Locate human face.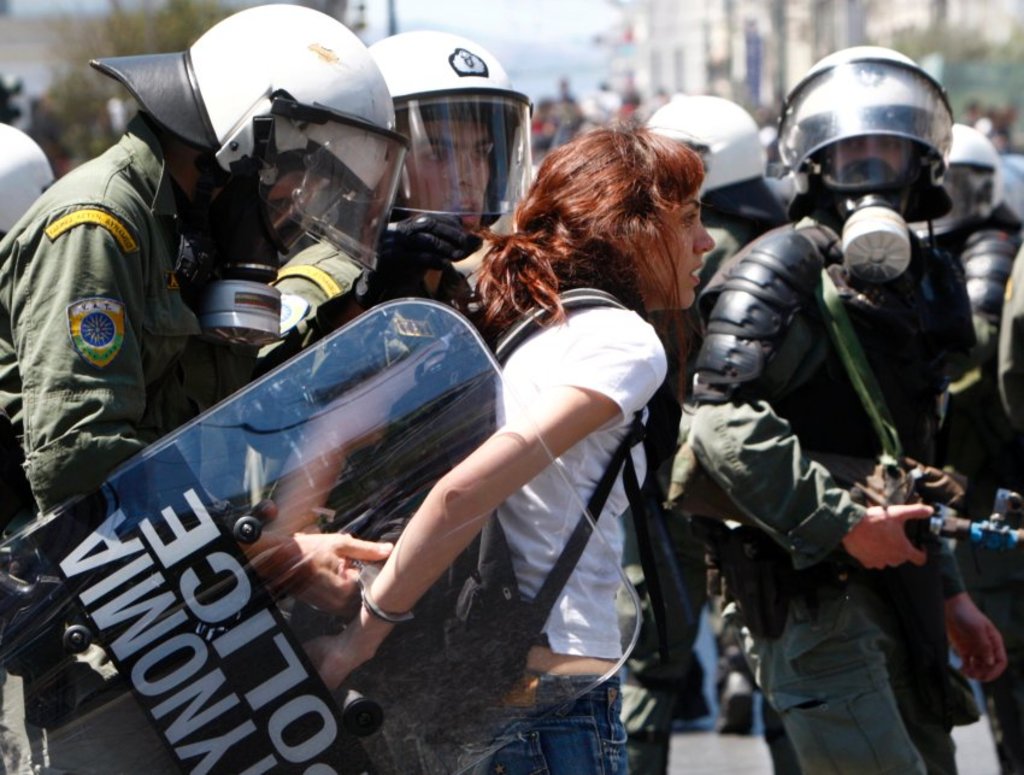
Bounding box: x1=379, y1=107, x2=495, y2=236.
